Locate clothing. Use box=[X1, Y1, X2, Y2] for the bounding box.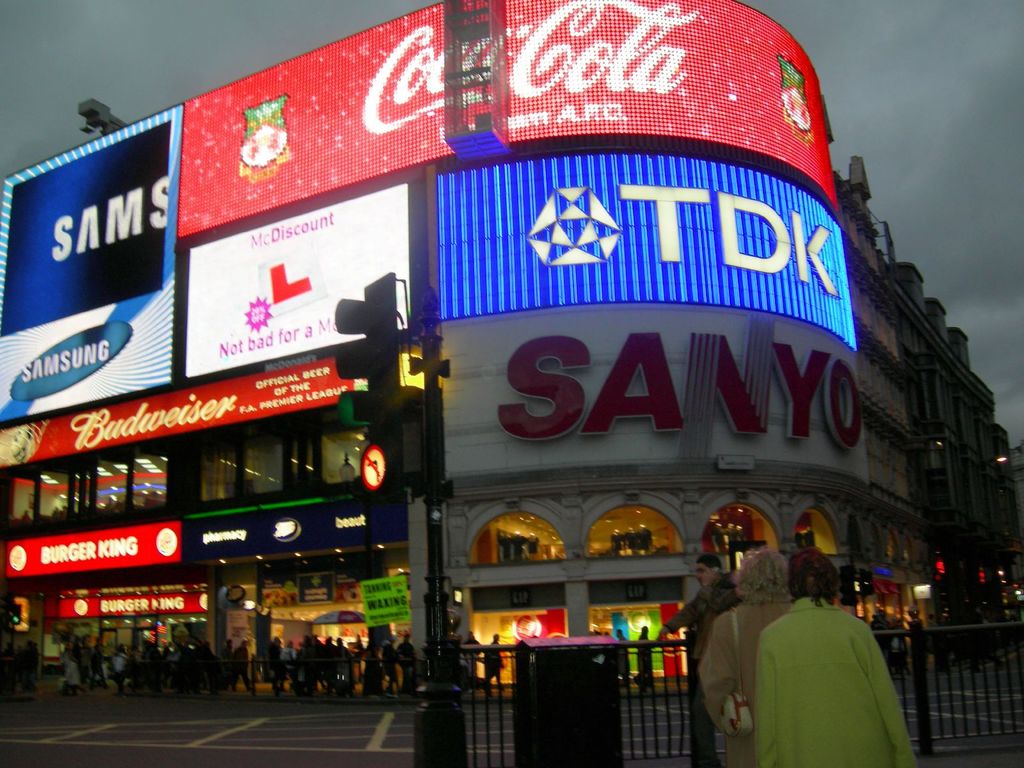
box=[333, 648, 358, 691].
